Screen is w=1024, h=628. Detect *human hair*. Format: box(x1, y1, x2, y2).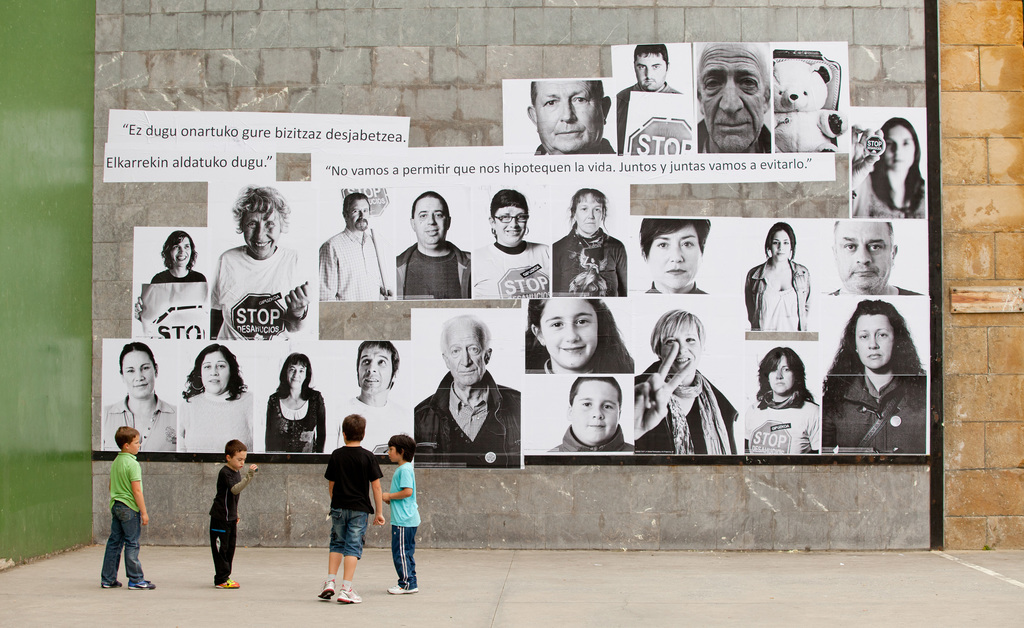
box(640, 220, 711, 259).
